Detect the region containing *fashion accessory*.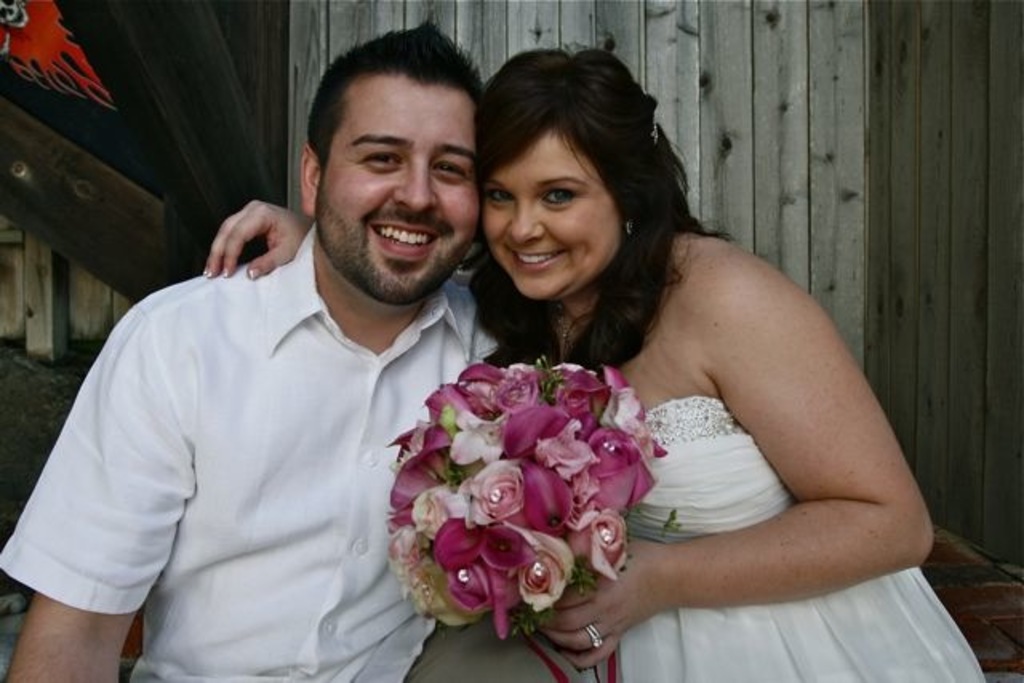
region(586, 625, 602, 649).
